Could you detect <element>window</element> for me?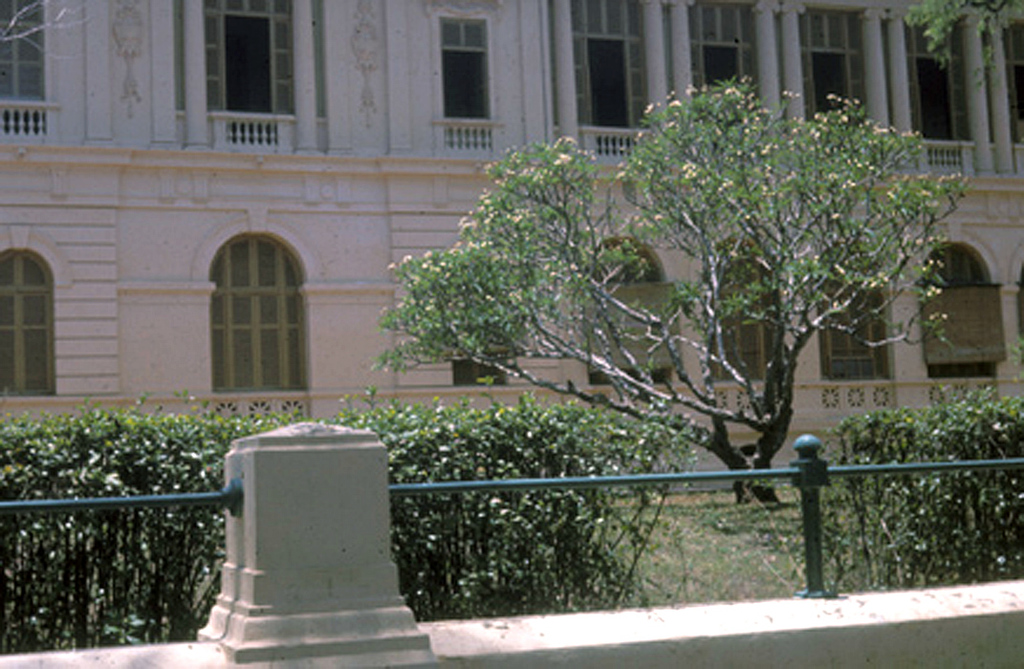
Detection result: (x1=581, y1=242, x2=677, y2=396).
